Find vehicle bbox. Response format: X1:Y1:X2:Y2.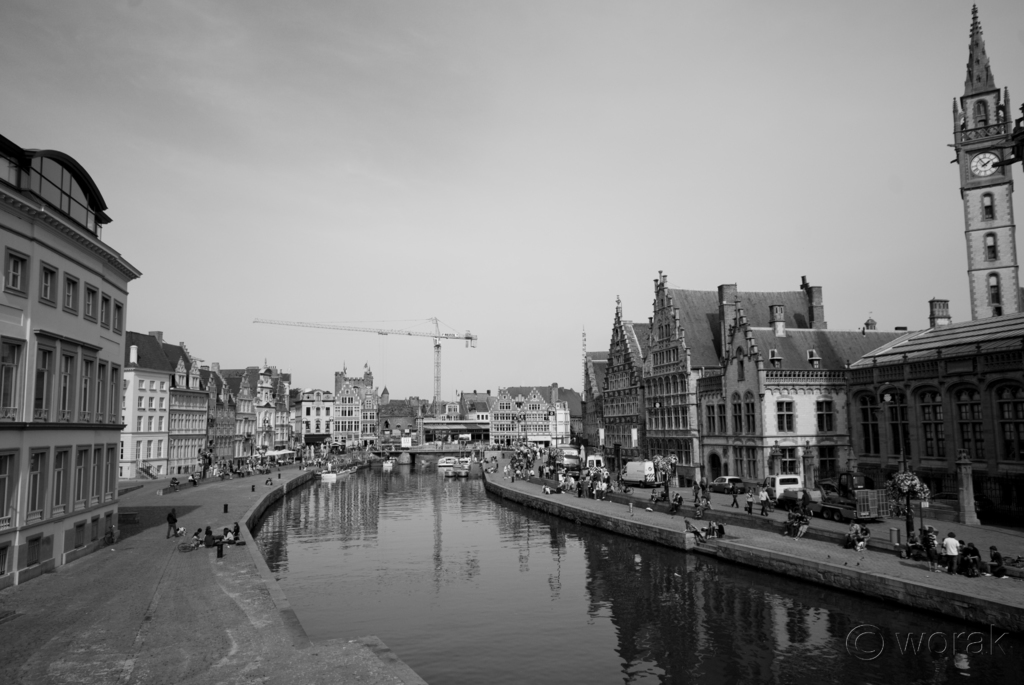
587:453:604:471.
